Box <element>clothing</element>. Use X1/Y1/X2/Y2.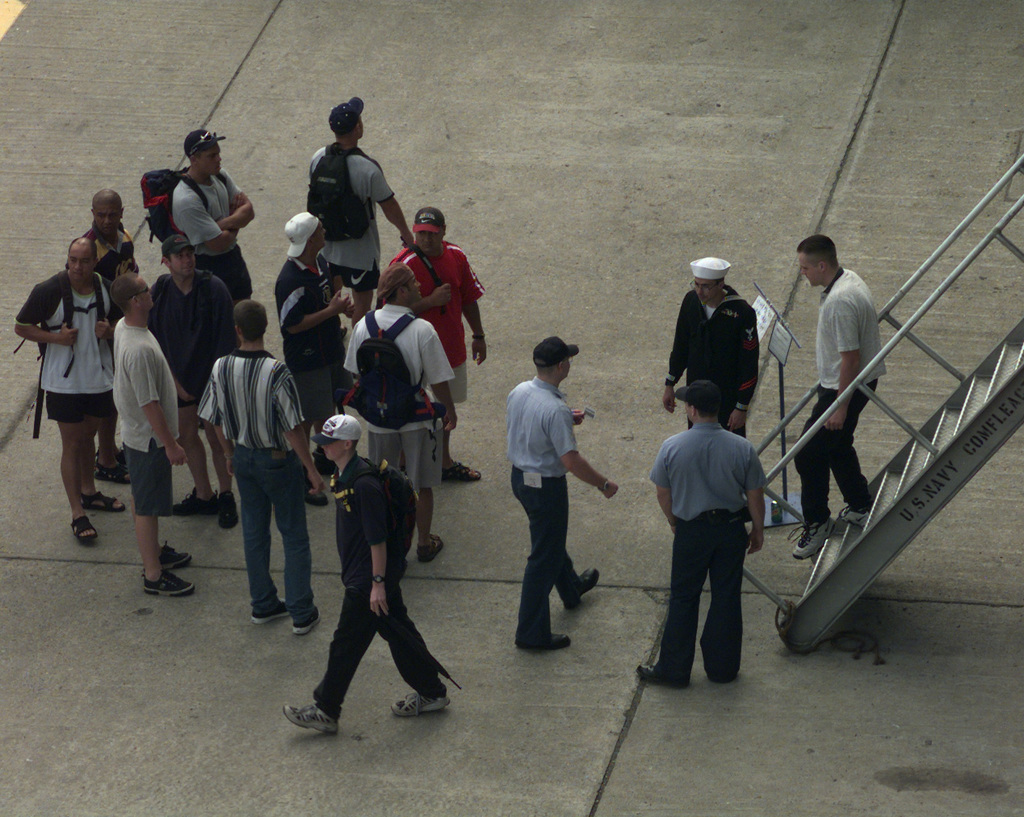
648/418/768/525.
